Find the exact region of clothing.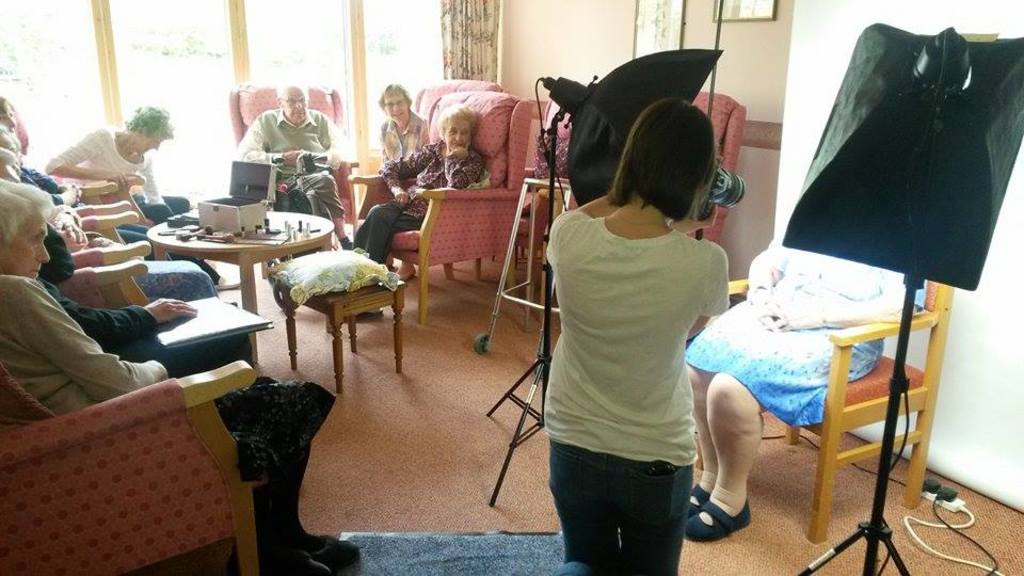
Exact region: region(44, 222, 219, 294).
